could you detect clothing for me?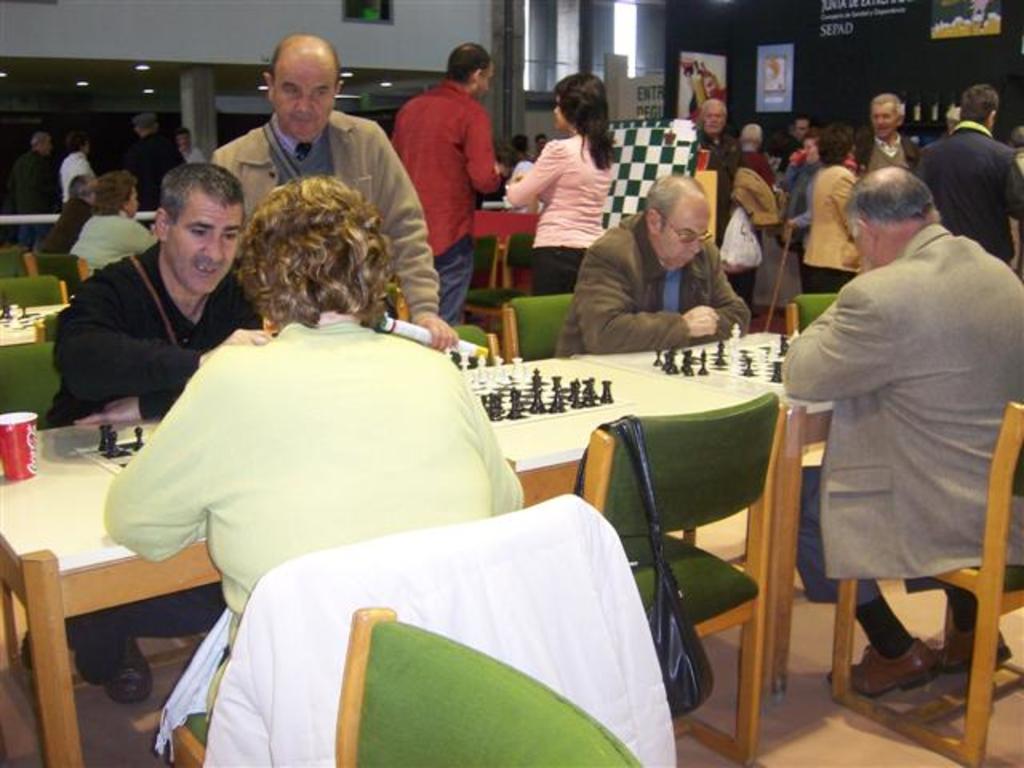
Detection result: region(64, 150, 86, 190).
